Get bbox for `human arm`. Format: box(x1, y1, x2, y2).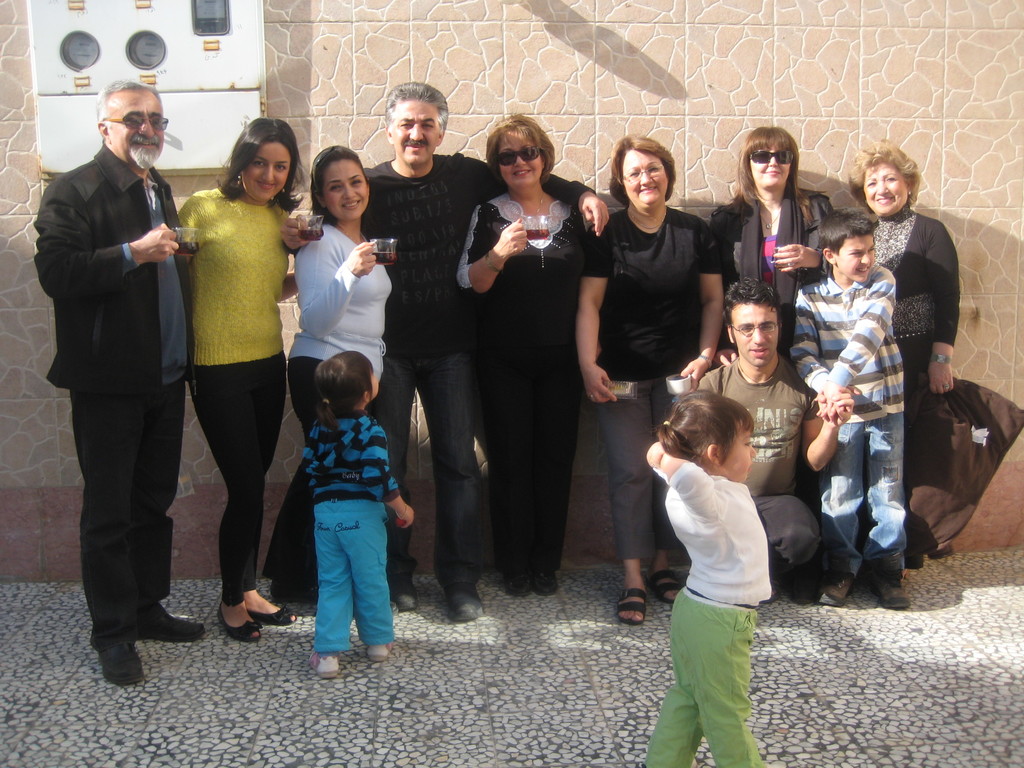
box(774, 193, 836, 280).
